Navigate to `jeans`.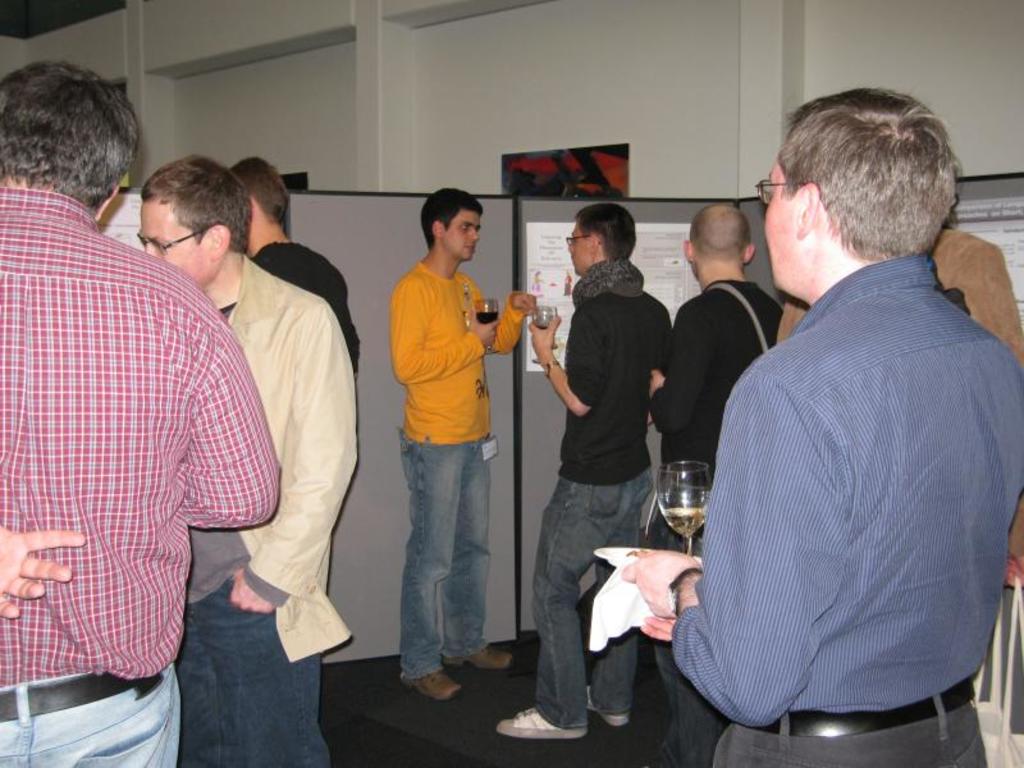
Navigation target: detection(169, 571, 329, 767).
